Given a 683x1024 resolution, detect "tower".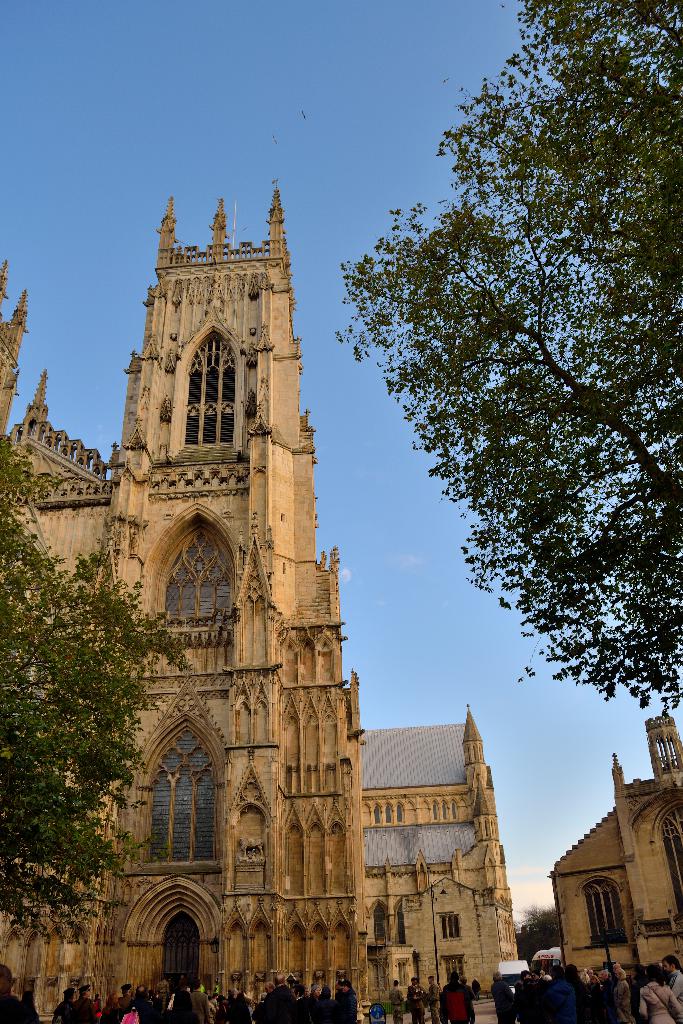
rect(0, 157, 386, 1023).
